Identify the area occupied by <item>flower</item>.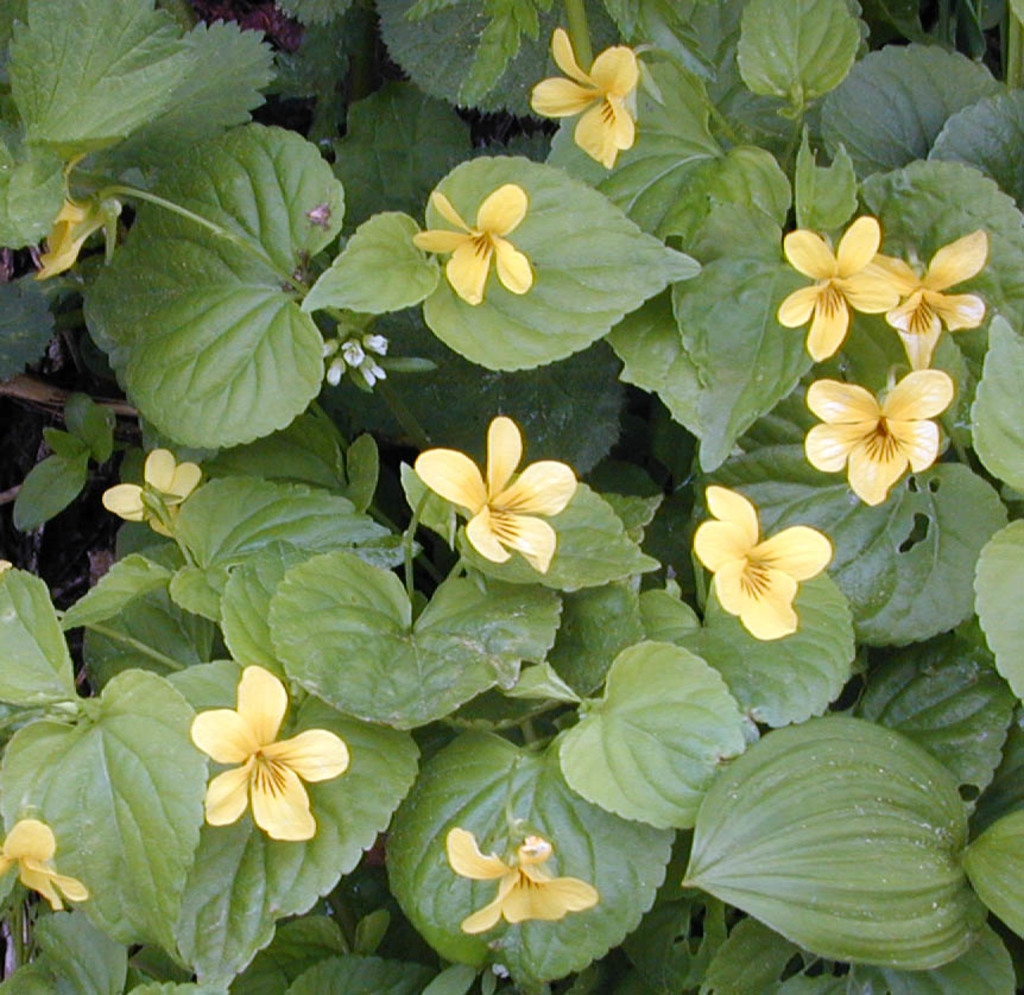
Area: <box>696,483,832,639</box>.
